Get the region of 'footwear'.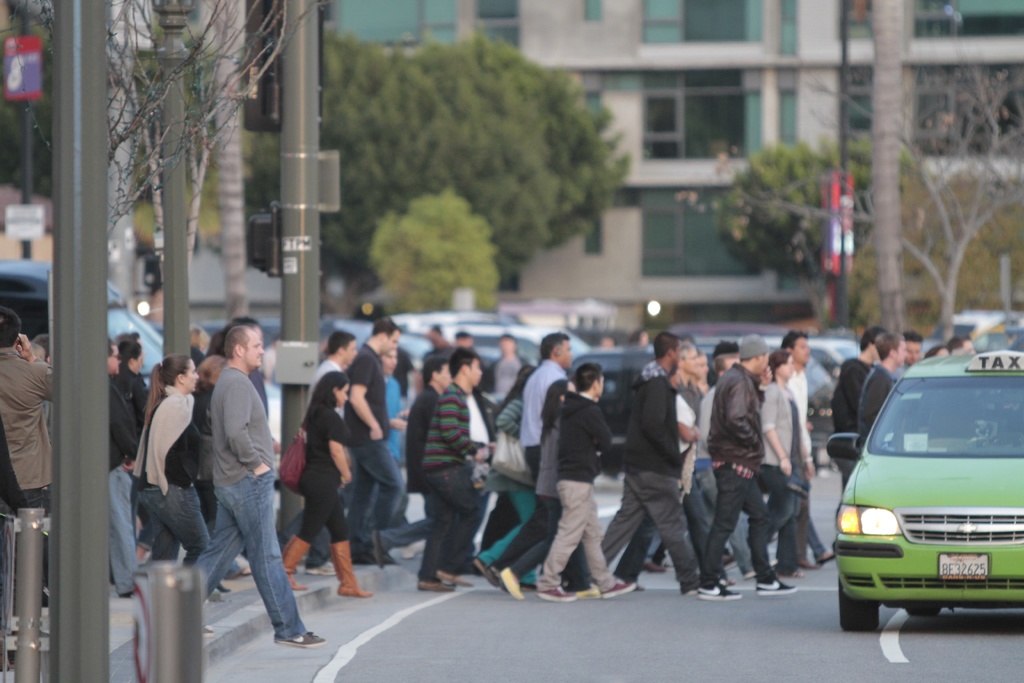
box(600, 579, 635, 598).
